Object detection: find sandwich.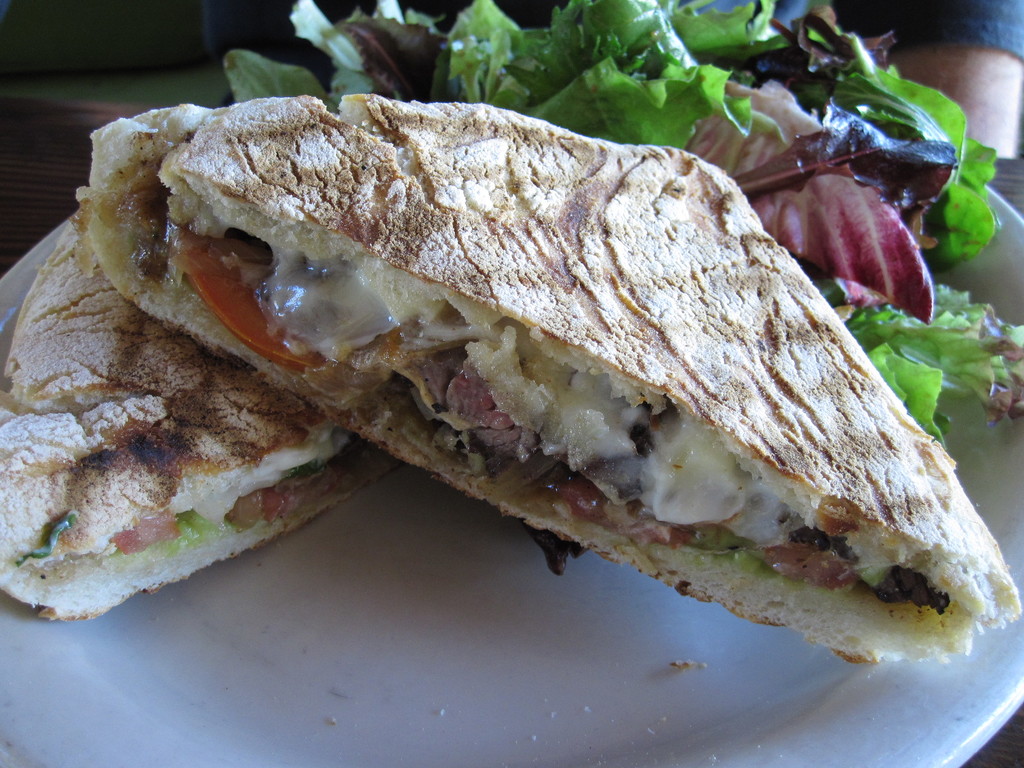
1,97,401,623.
